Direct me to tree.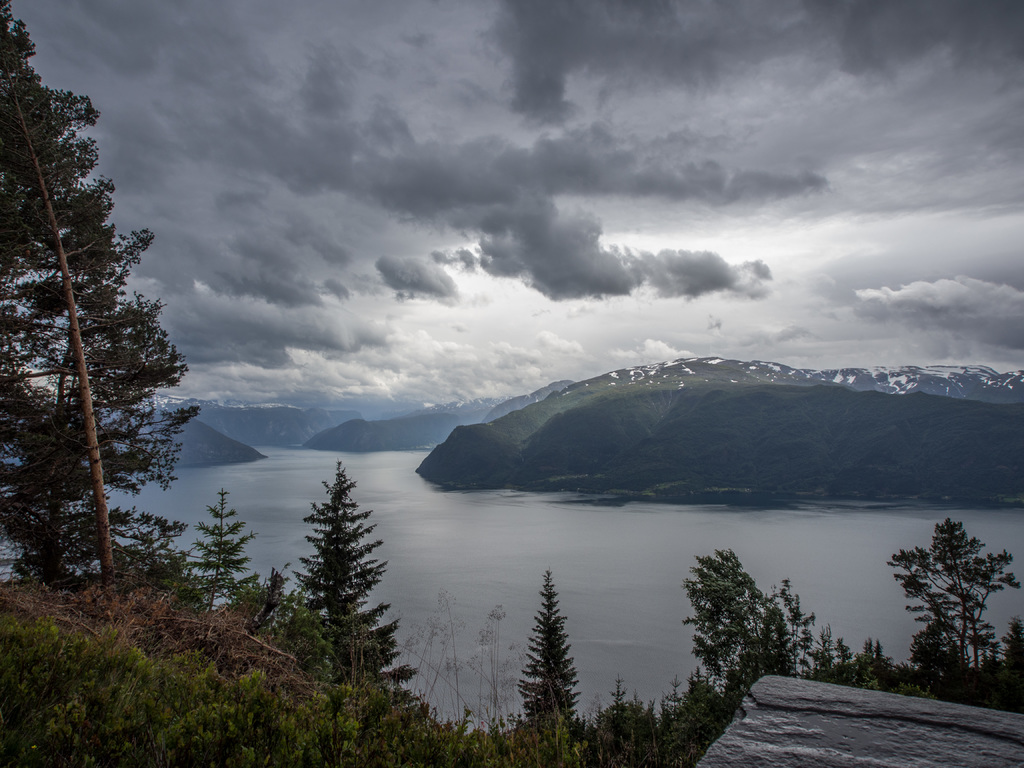
Direction: [x1=513, y1=569, x2=584, y2=718].
